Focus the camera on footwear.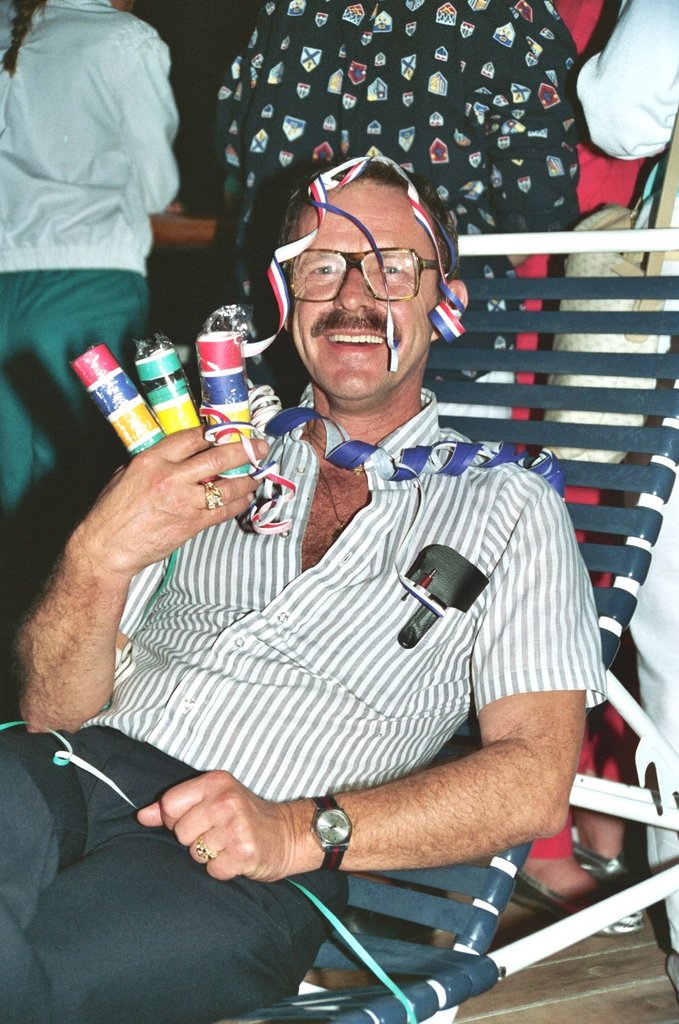
Focus region: 507/856/646/938.
